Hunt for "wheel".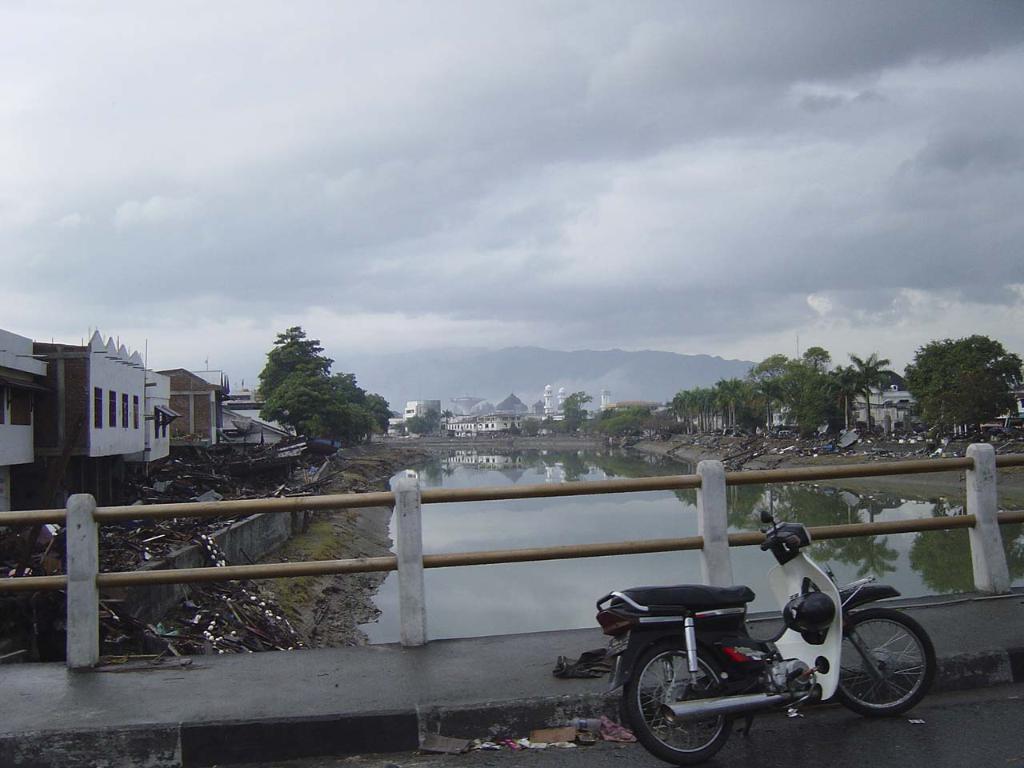
Hunted down at crop(622, 639, 738, 767).
